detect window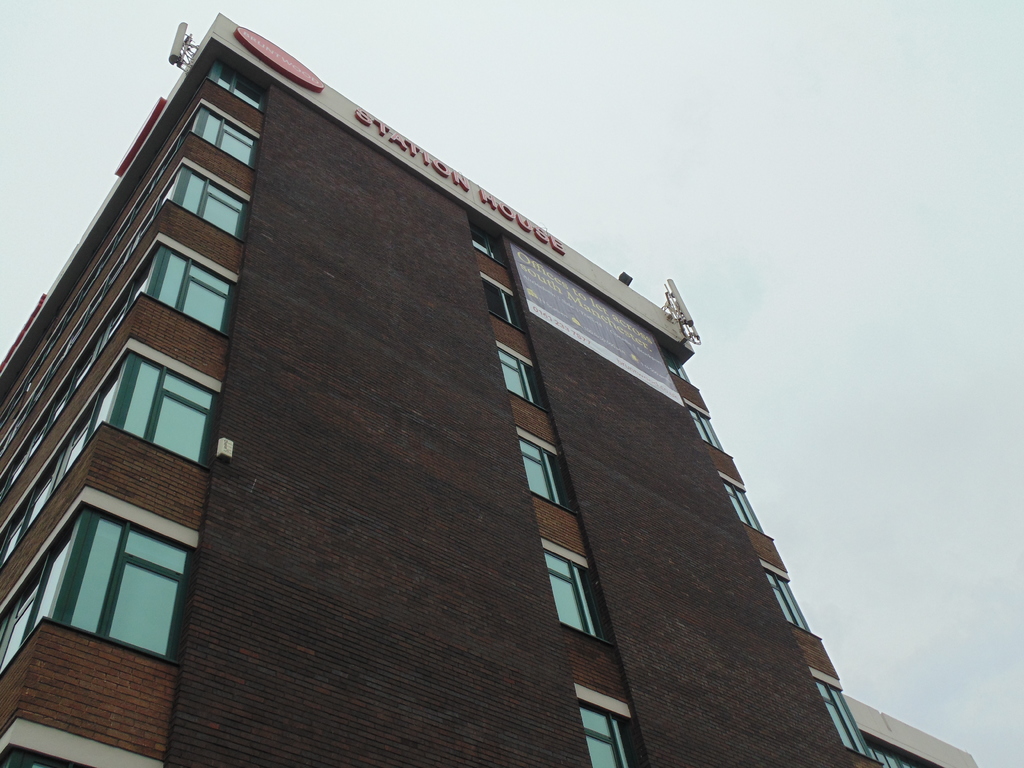
bbox=(470, 212, 507, 268)
